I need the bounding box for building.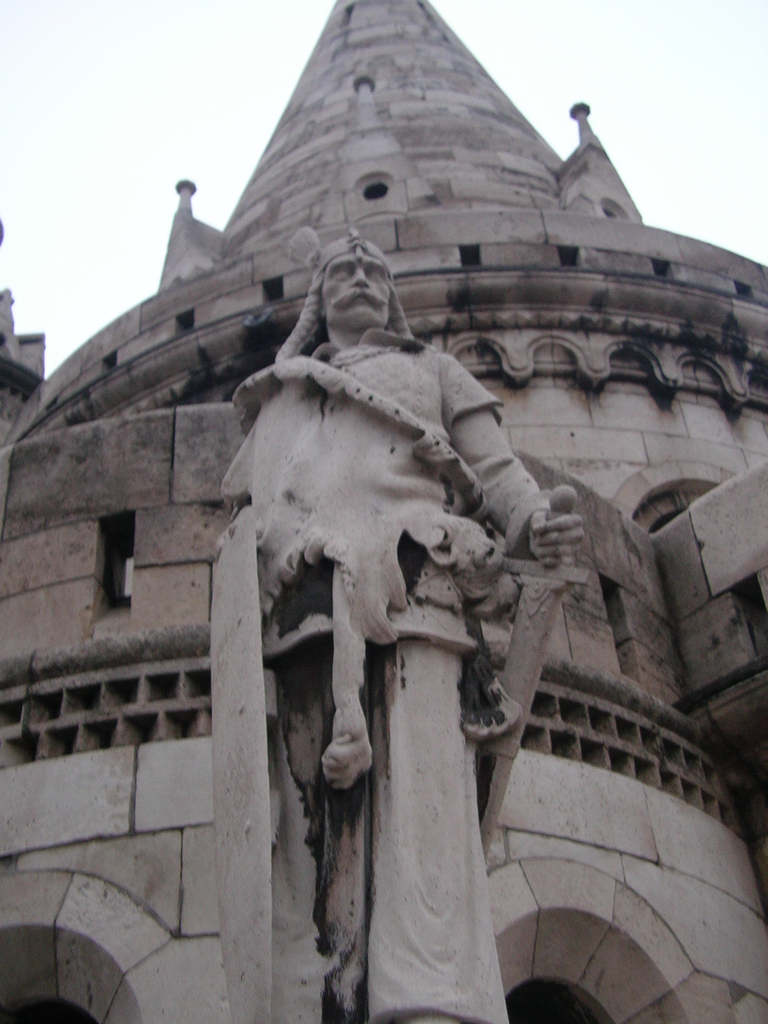
Here it is: (x1=0, y1=0, x2=767, y2=1023).
